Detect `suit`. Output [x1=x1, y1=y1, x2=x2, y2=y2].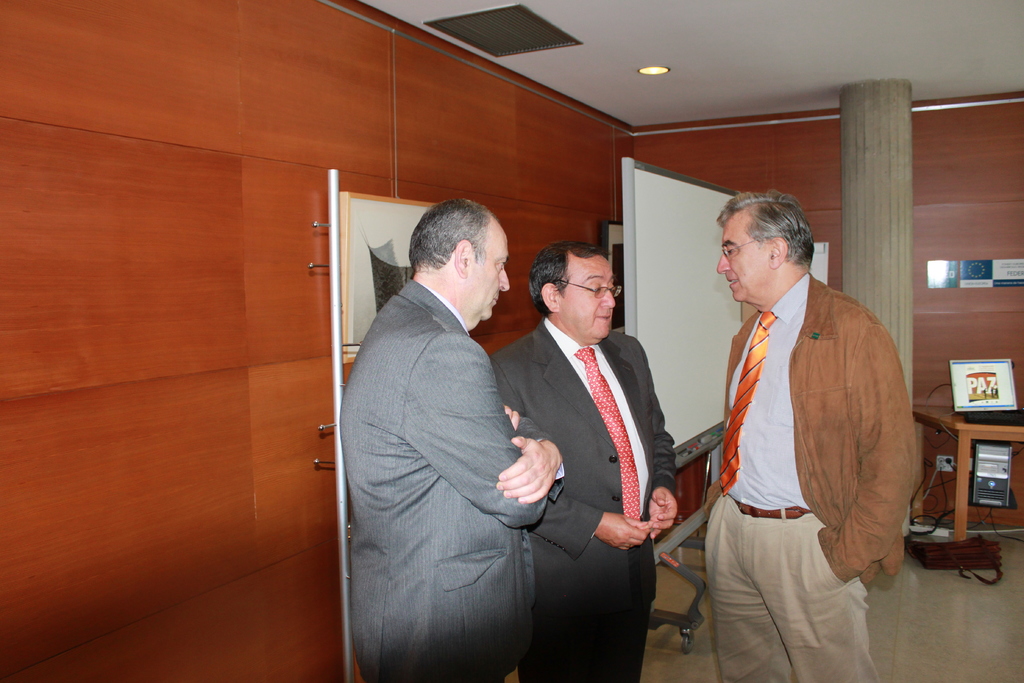
[x1=696, y1=267, x2=916, y2=682].
